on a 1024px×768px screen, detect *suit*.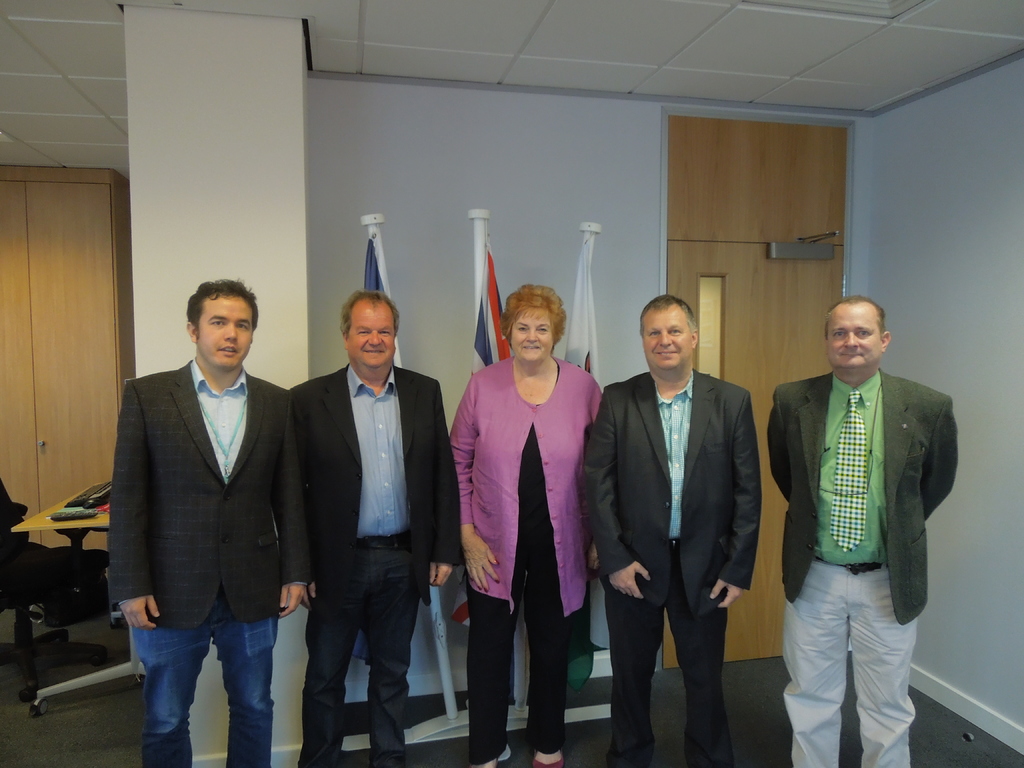
bbox(767, 369, 961, 623).
